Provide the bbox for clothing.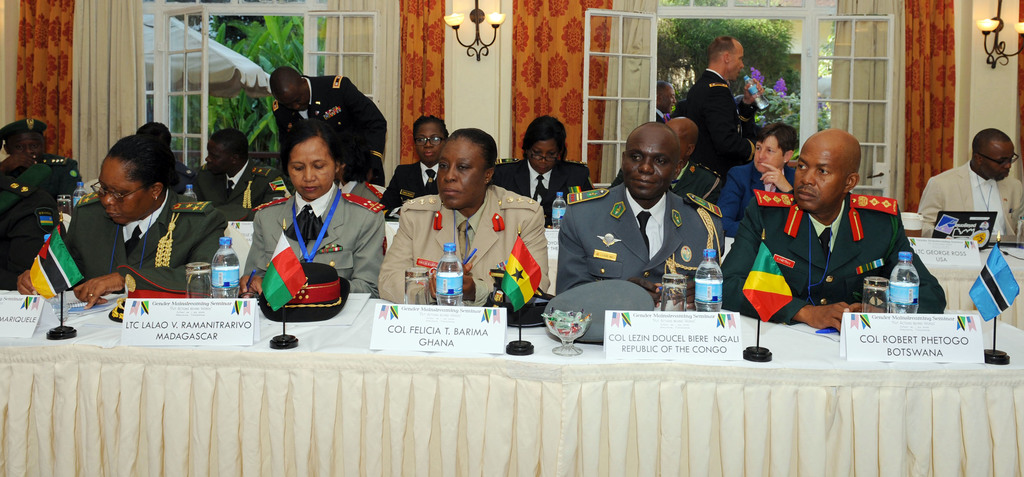
rect(0, 152, 79, 192).
